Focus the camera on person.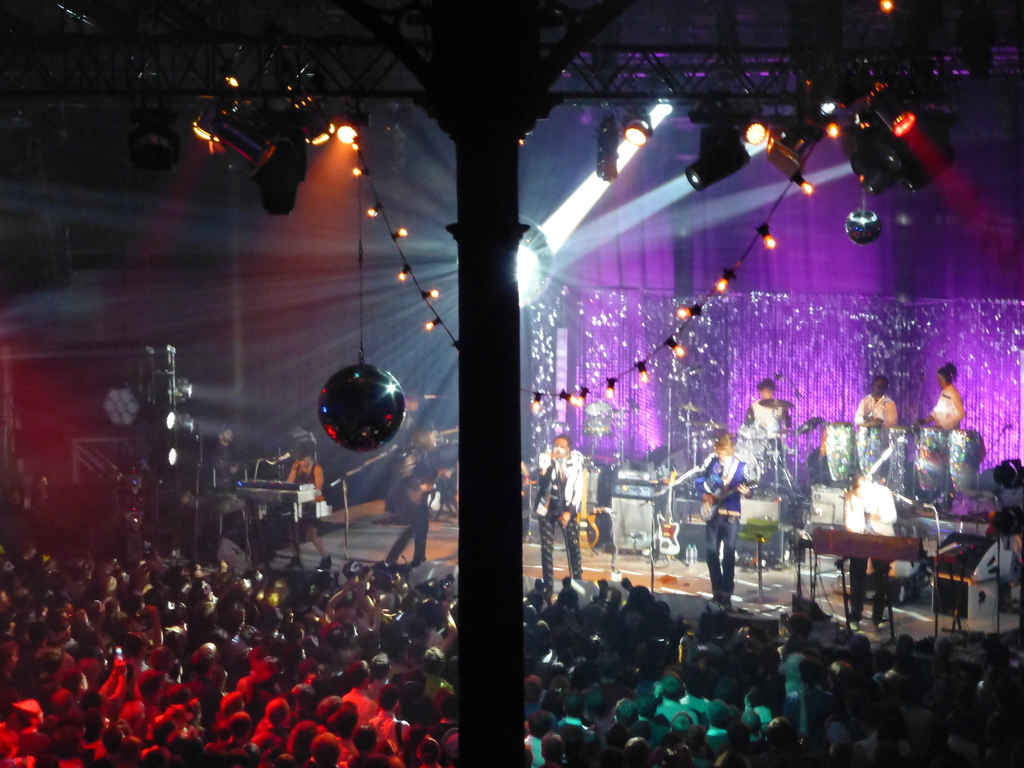
Focus region: detection(844, 471, 893, 631).
